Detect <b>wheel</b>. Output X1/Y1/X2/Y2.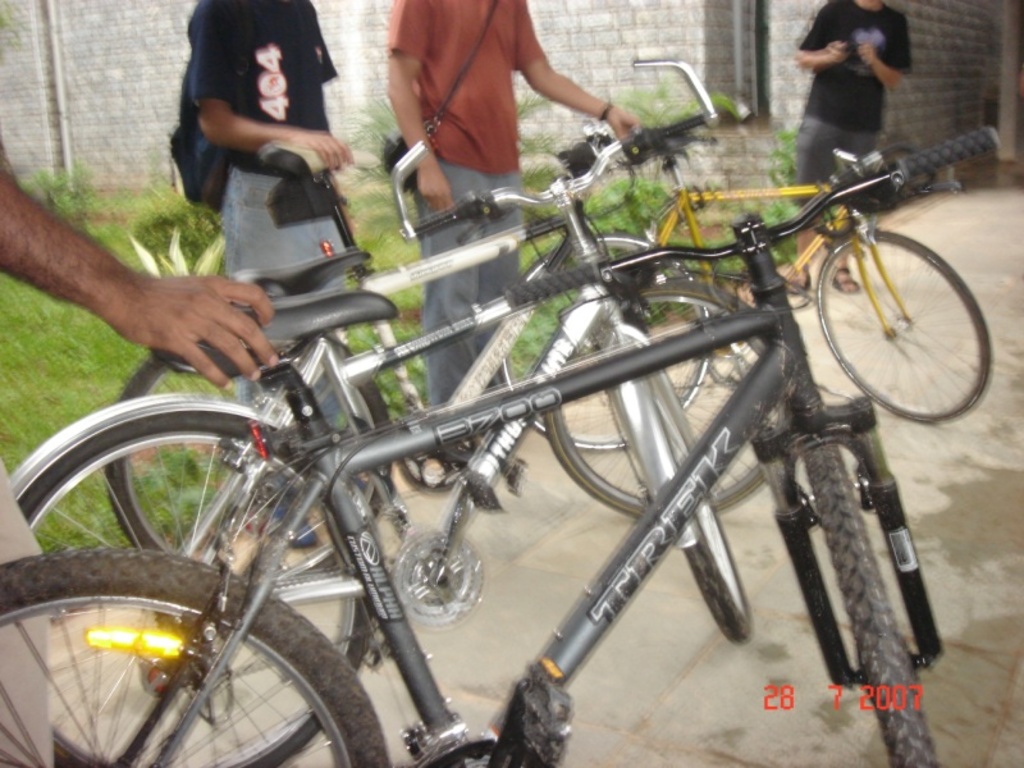
810/221/992/421.
